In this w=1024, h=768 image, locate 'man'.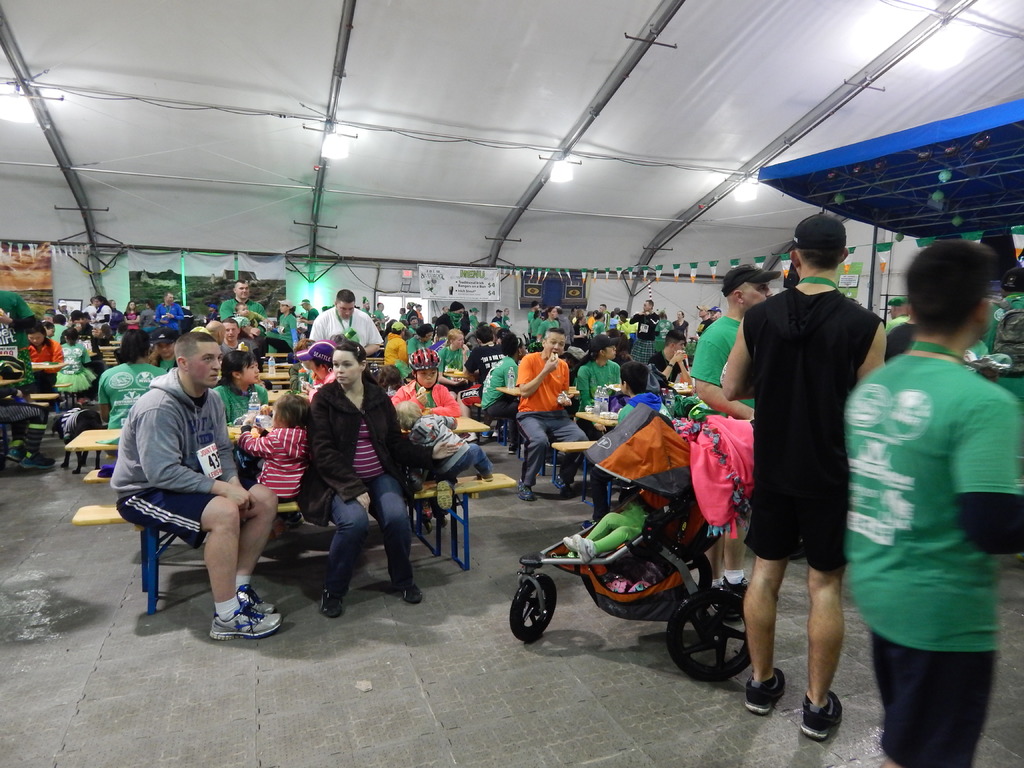
Bounding box: region(111, 330, 283, 641).
